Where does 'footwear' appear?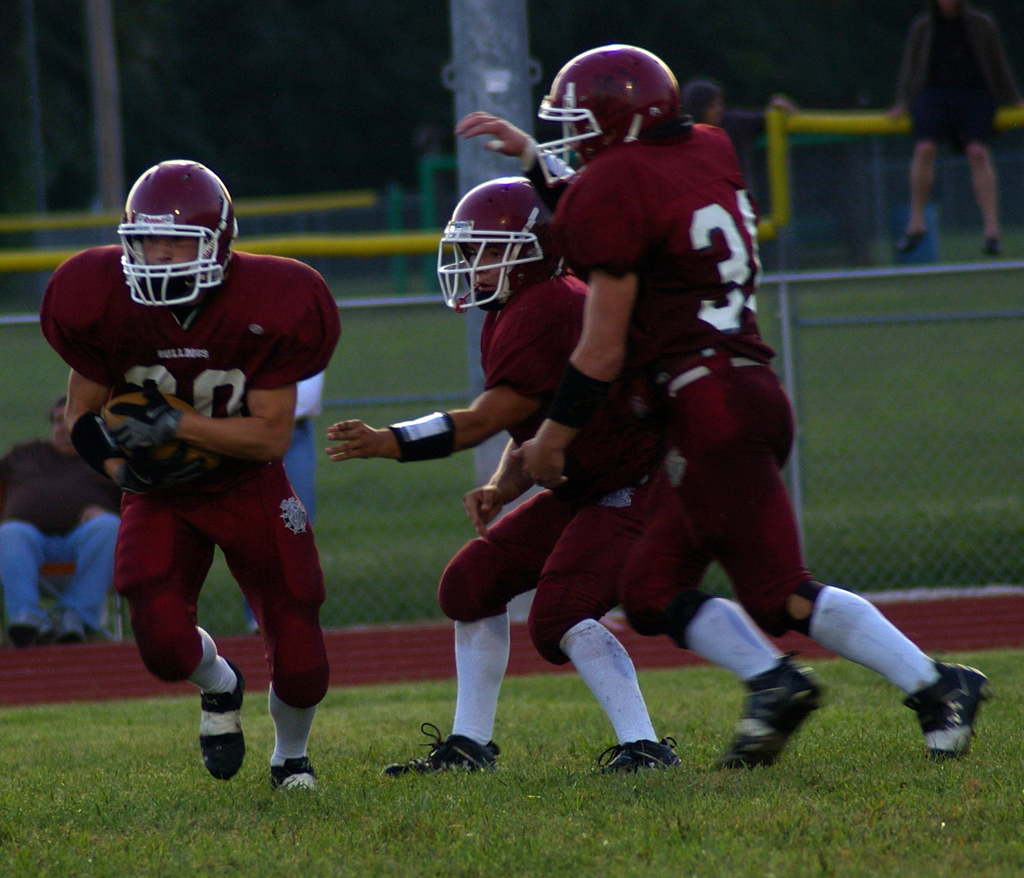
Appears at (596,740,675,774).
